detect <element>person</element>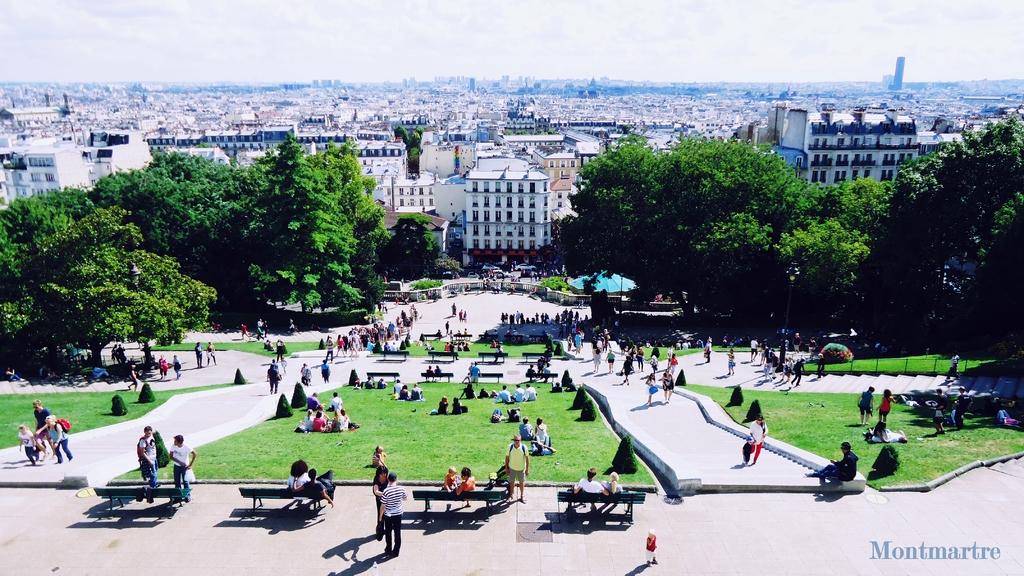
Rect(292, 467, 335, 511)
